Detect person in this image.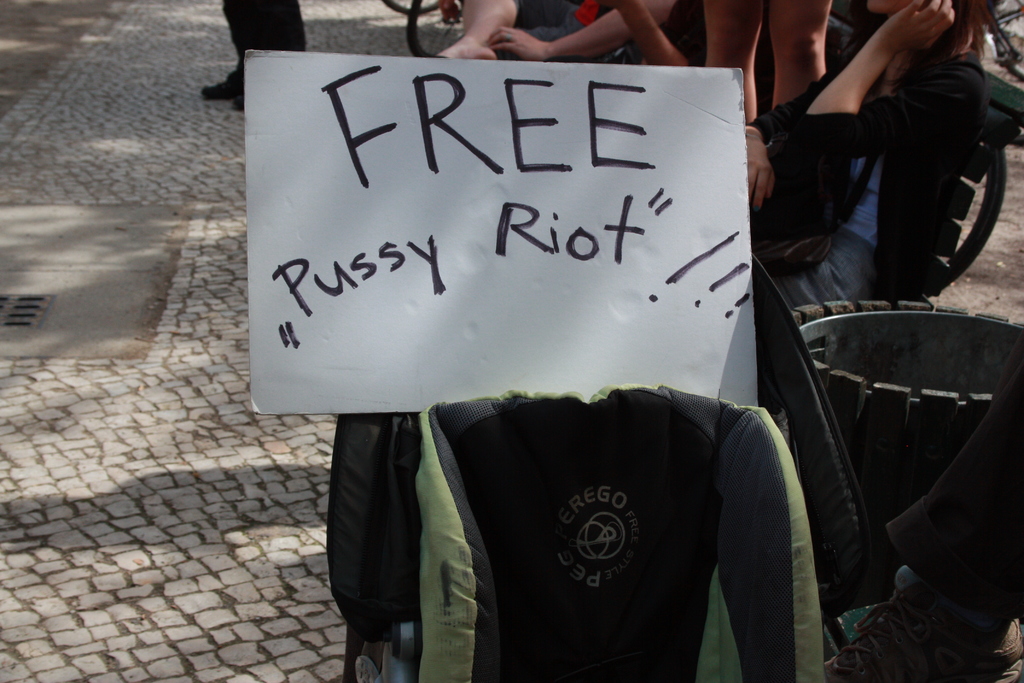
Detection: (x1=200, y1=0, x2=305, y2=112).
